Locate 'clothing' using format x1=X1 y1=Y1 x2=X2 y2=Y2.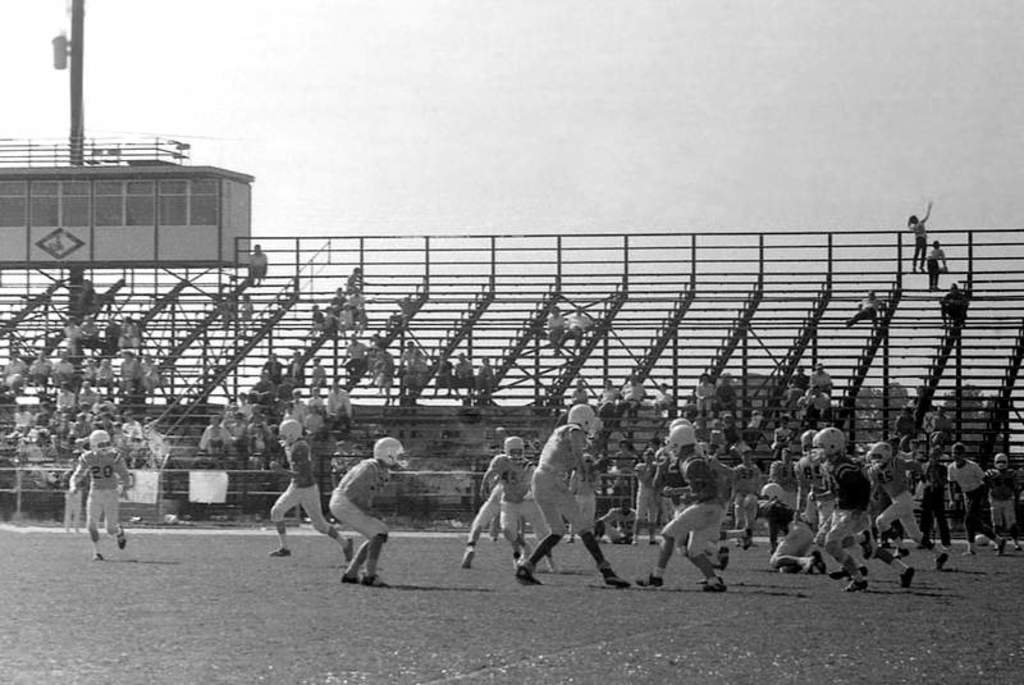
x1=568 y1=388 x2=589 y2=410.
